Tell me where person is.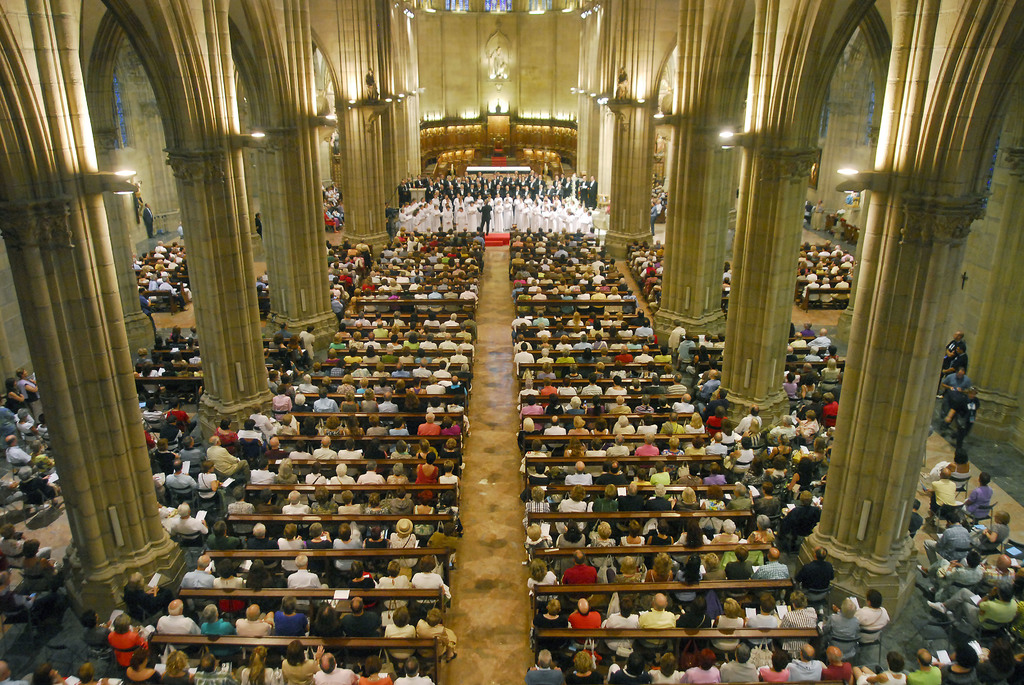
person is at <bbox>613, 393, 633, 414</bbox>.
